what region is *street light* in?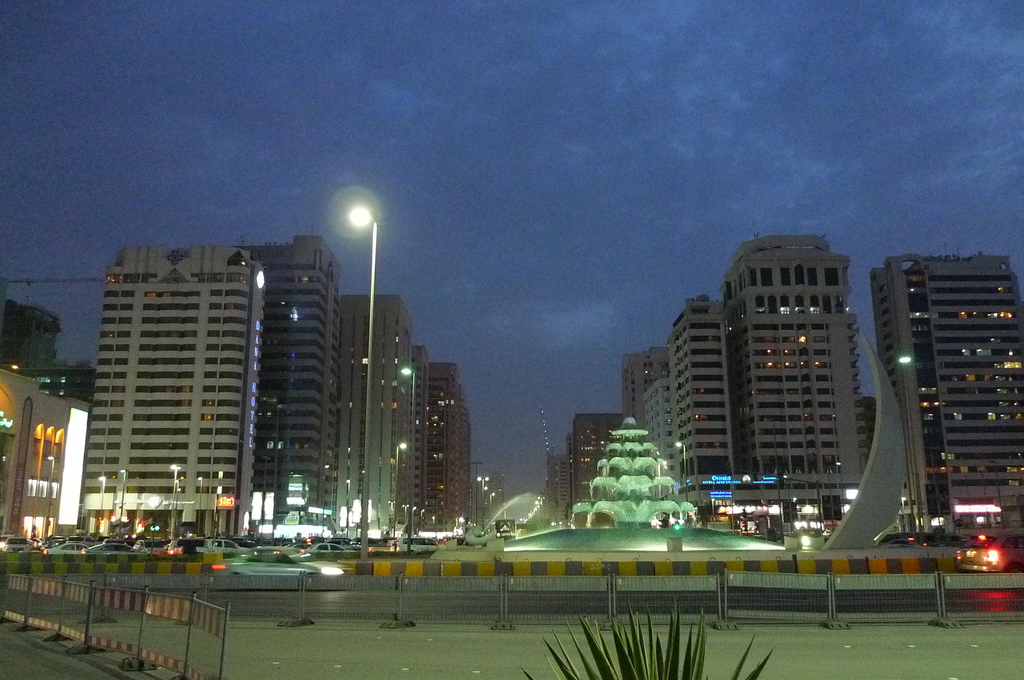
box(402, 366, 416, 549).
